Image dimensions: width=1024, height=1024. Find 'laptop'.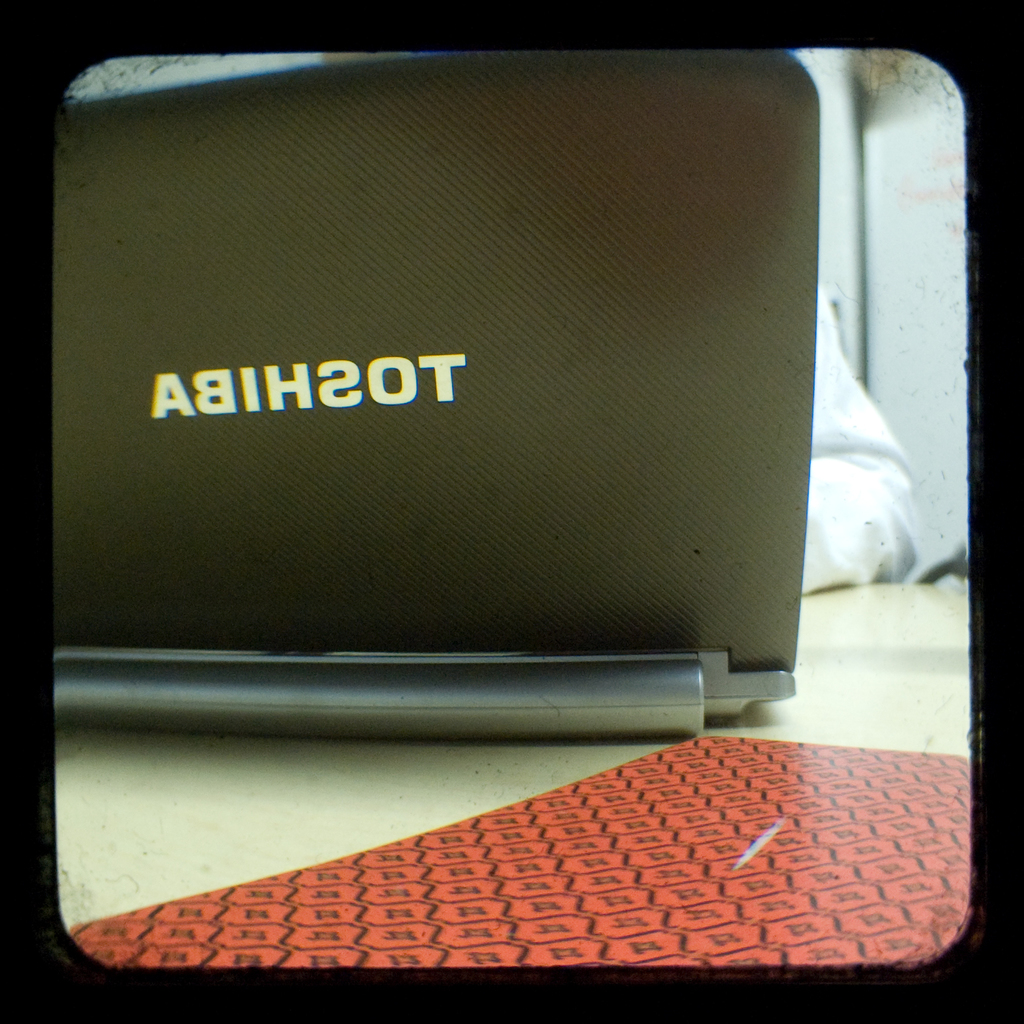
select_region(19, 76, 878, 733).
